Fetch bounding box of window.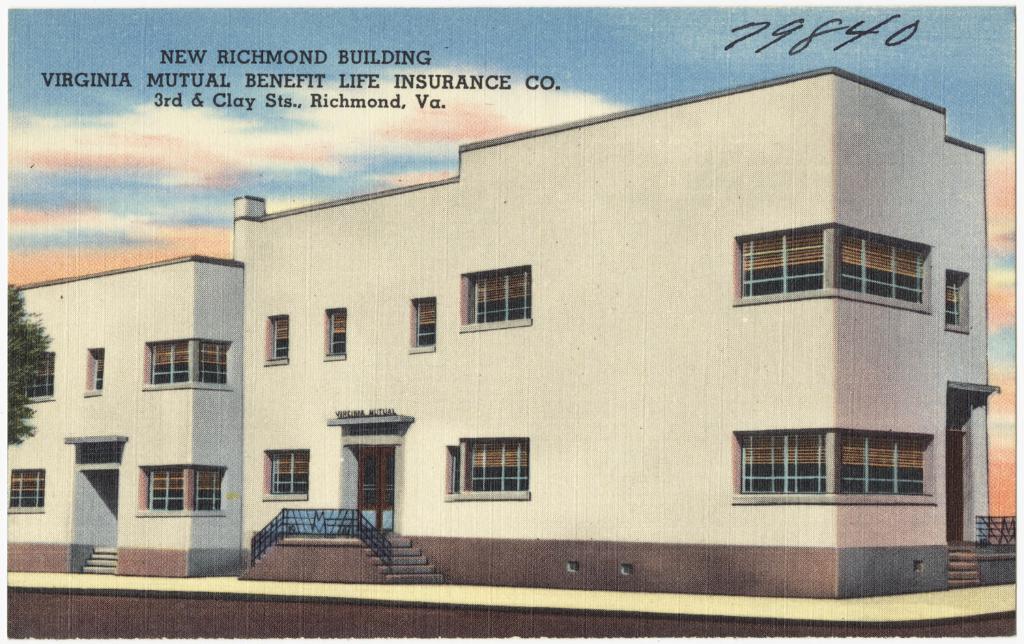
Bbox: box(5, 469, 46, 512).
